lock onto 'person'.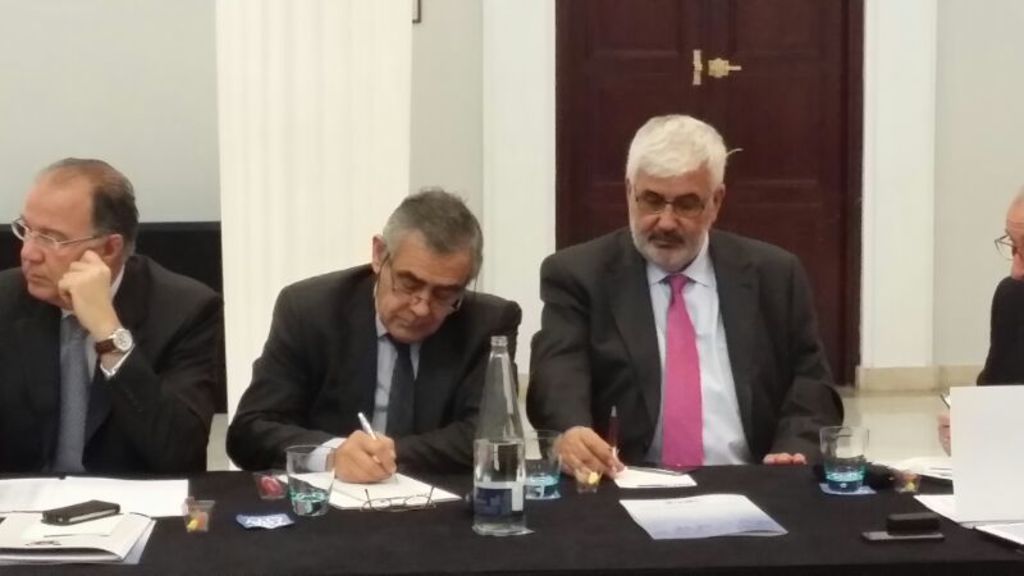
Locked: x1=547 y1=109 x2=831 y2=503.
